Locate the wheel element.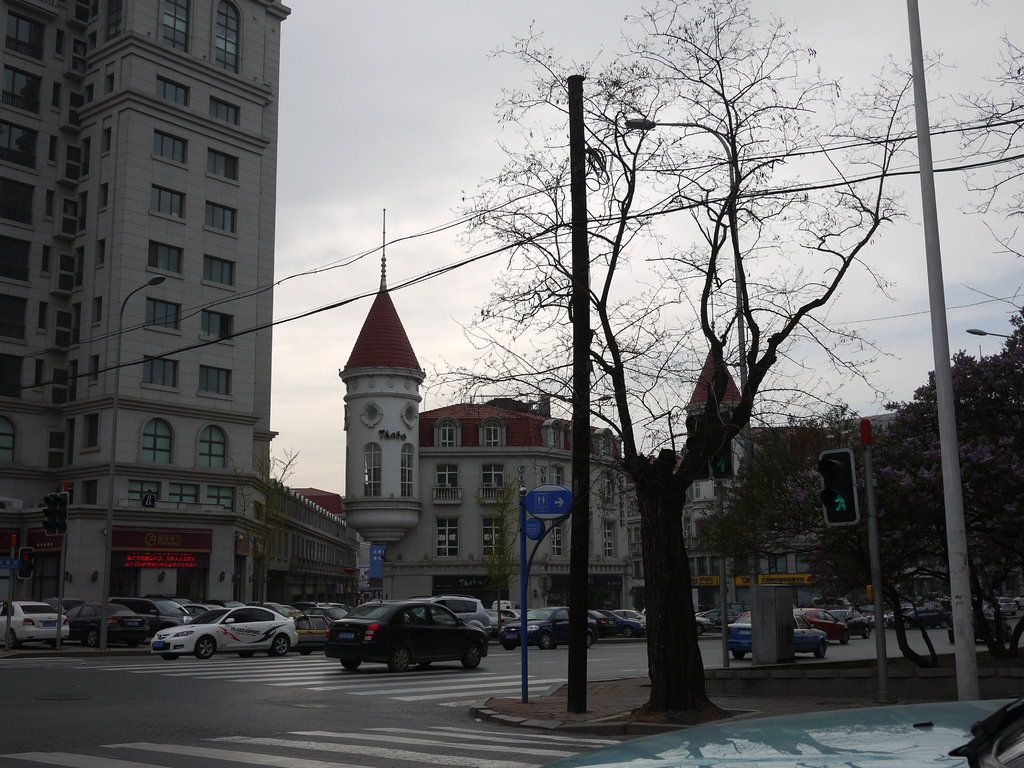
Element bbox: 340,653,361,669.
